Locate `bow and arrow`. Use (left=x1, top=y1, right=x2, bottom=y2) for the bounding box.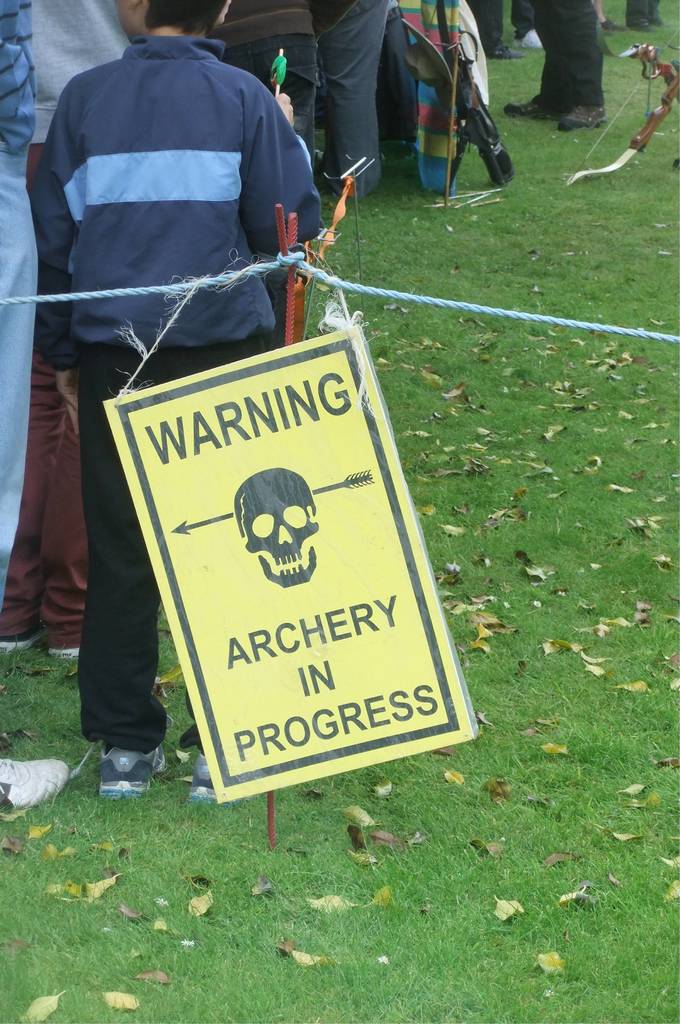
(left=565, top=39, right=679, bottom=186).
